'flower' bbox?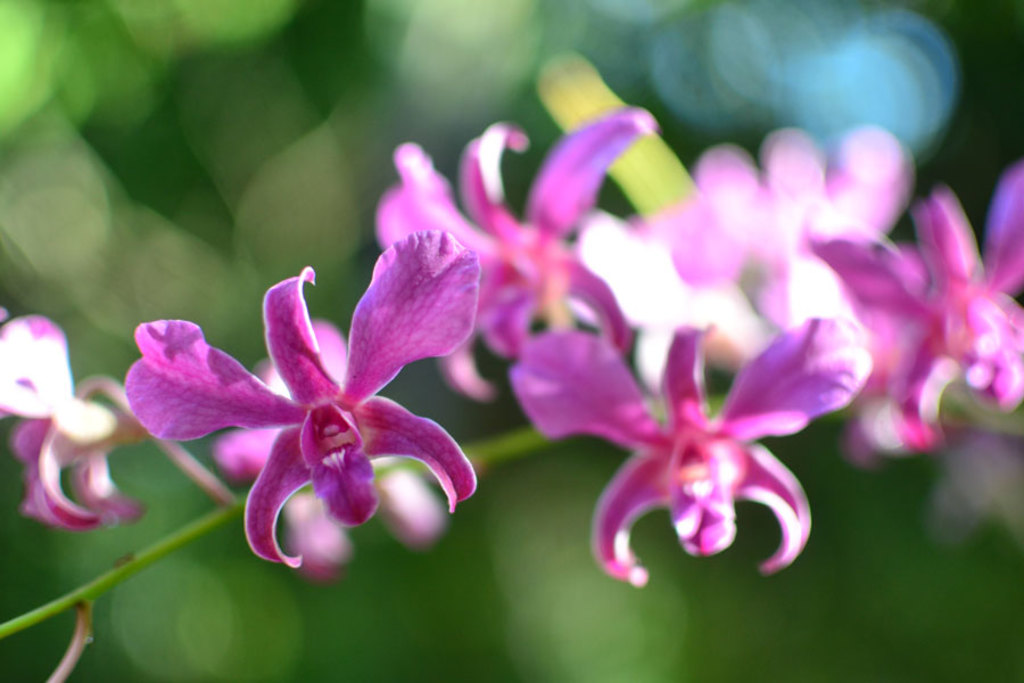
<region>0, 311, 146, 544</region>
